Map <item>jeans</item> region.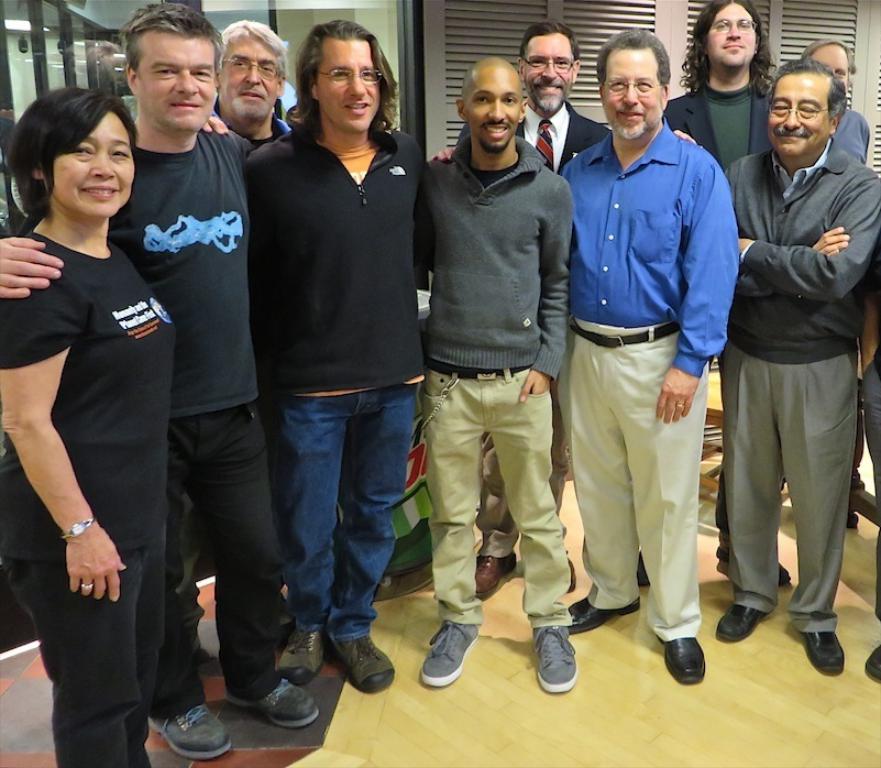
Mapped to select_region(463, 438, 524, 571).
